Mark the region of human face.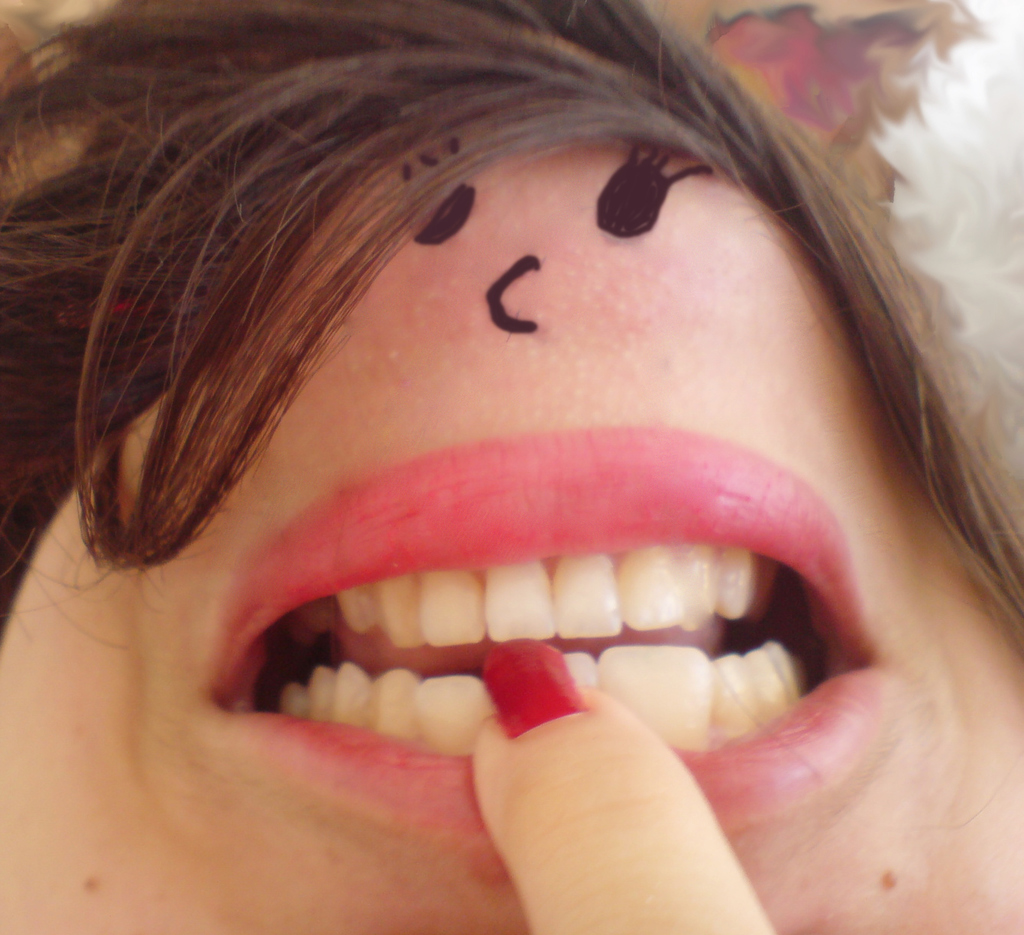
Region: box(0, 126, 1023, 934).
